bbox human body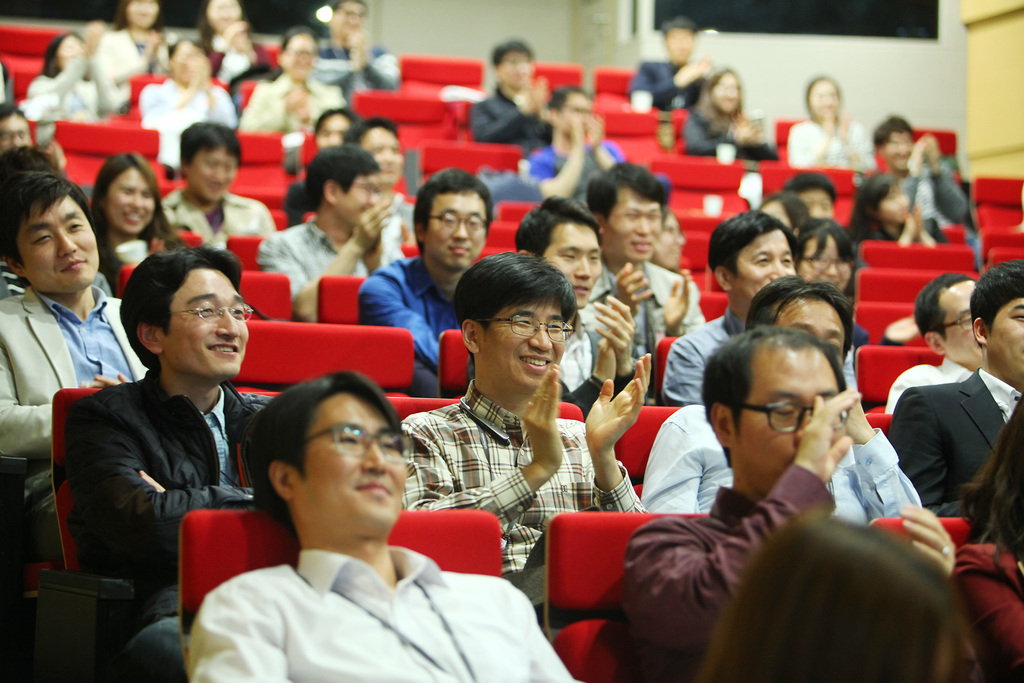
x1=573 y1=258 x2=701 y2=356
